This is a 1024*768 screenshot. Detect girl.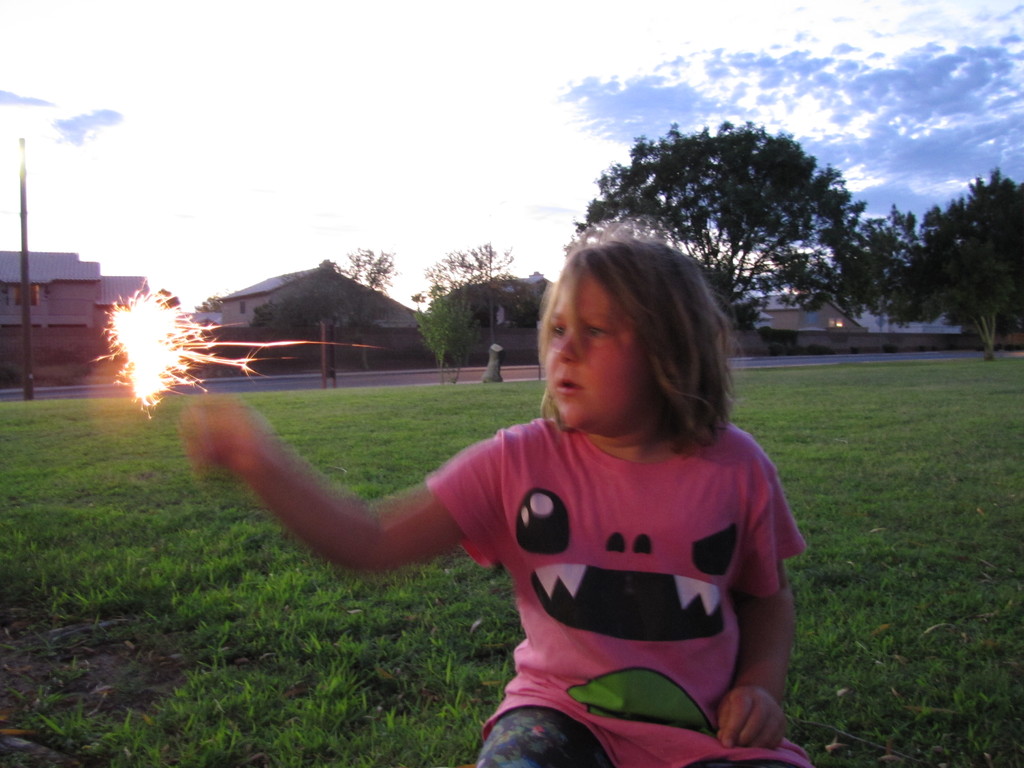
[x1=177, y1=223, x2=804, y2=767].
